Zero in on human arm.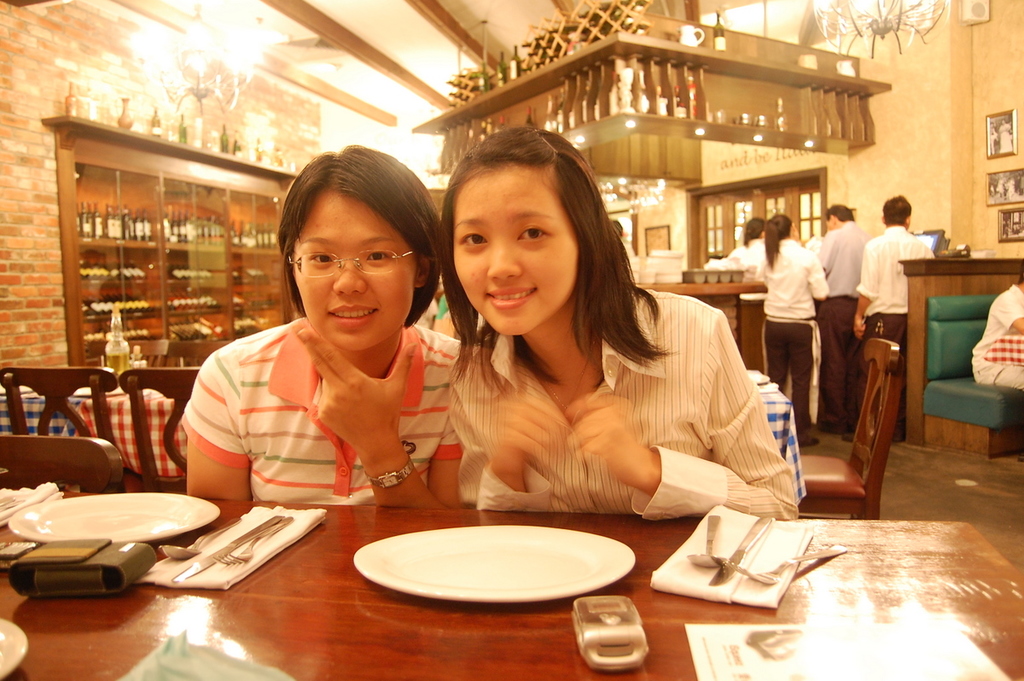
Zeroed in: l=160, t=347, r=265, b=515.
